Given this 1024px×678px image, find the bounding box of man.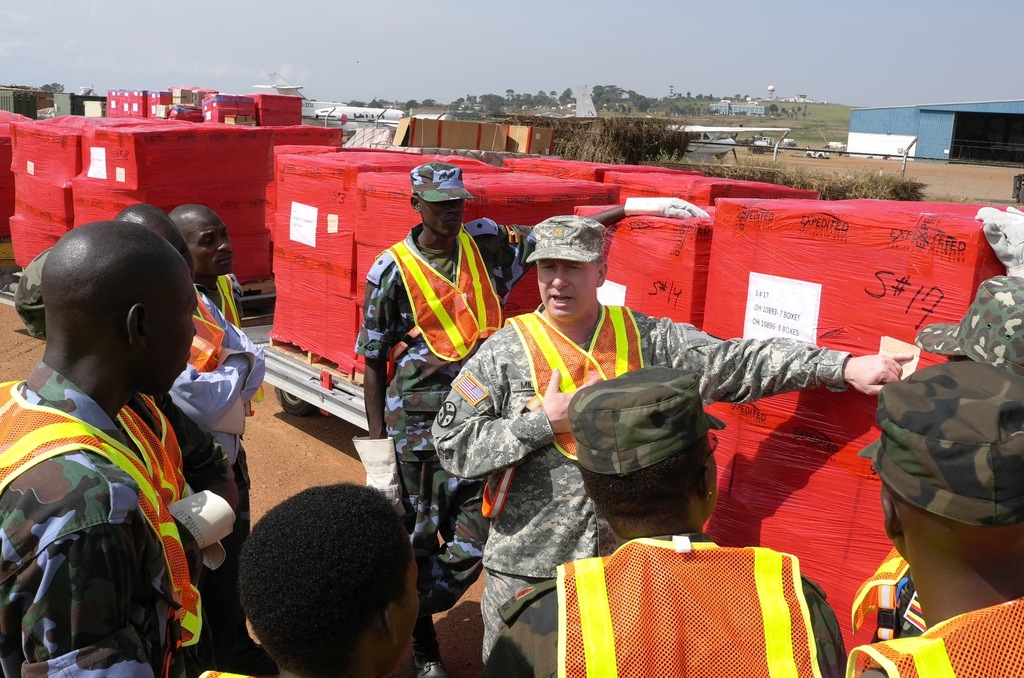
bbox=(478, 365, 848, 677).
